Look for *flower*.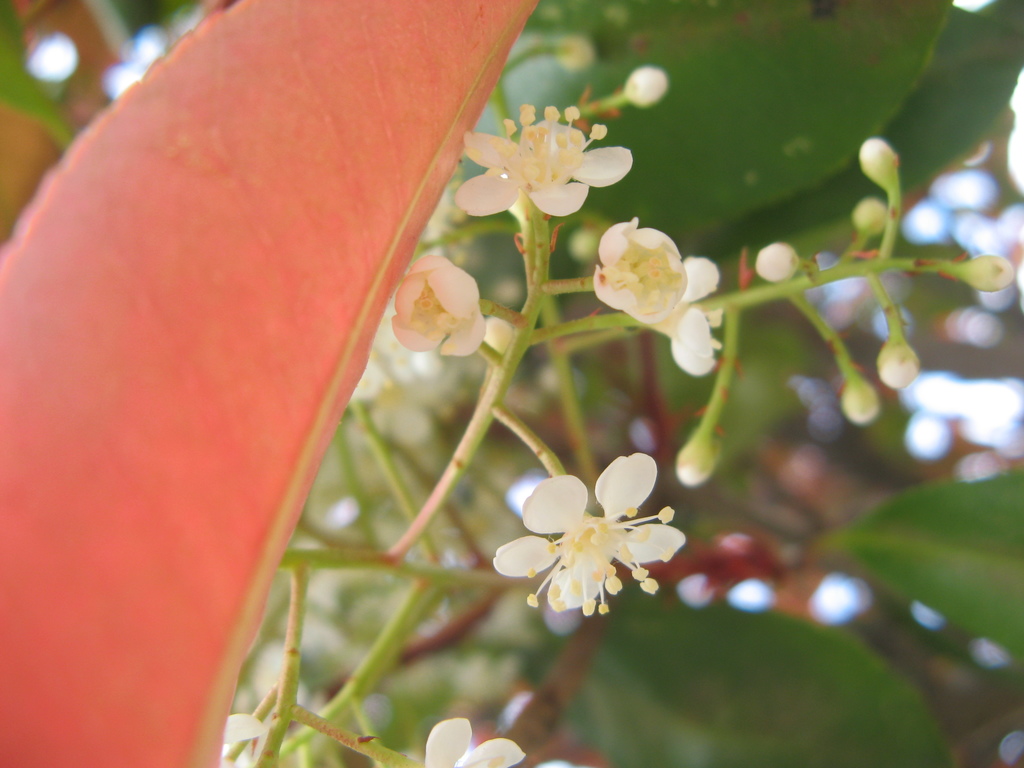
Found: 586 220 687 322.
